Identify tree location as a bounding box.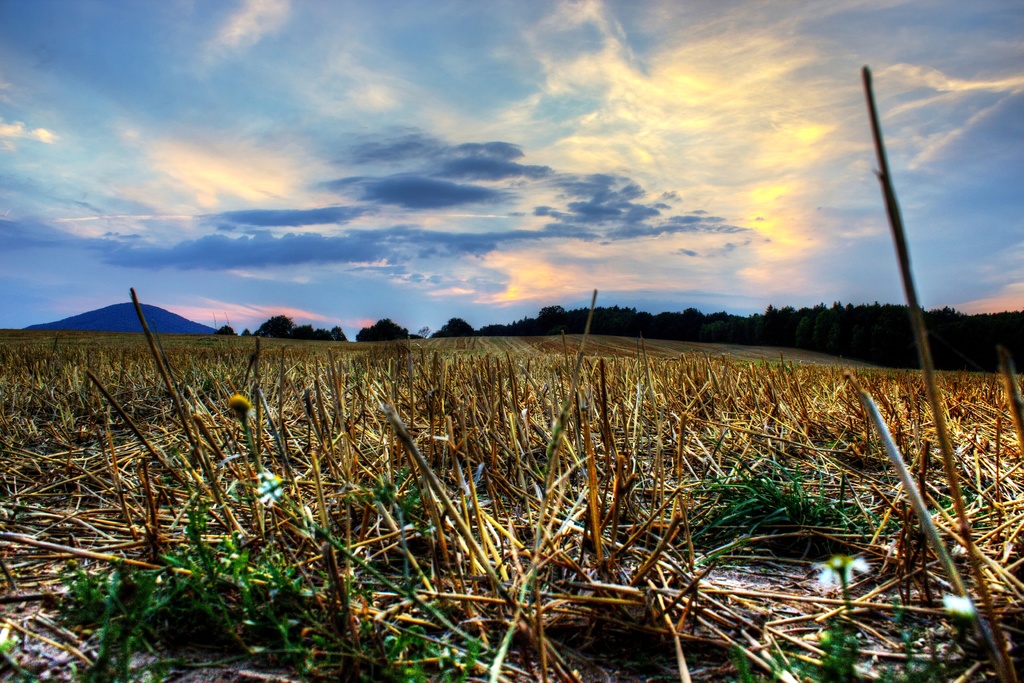
257,309,294,336.
